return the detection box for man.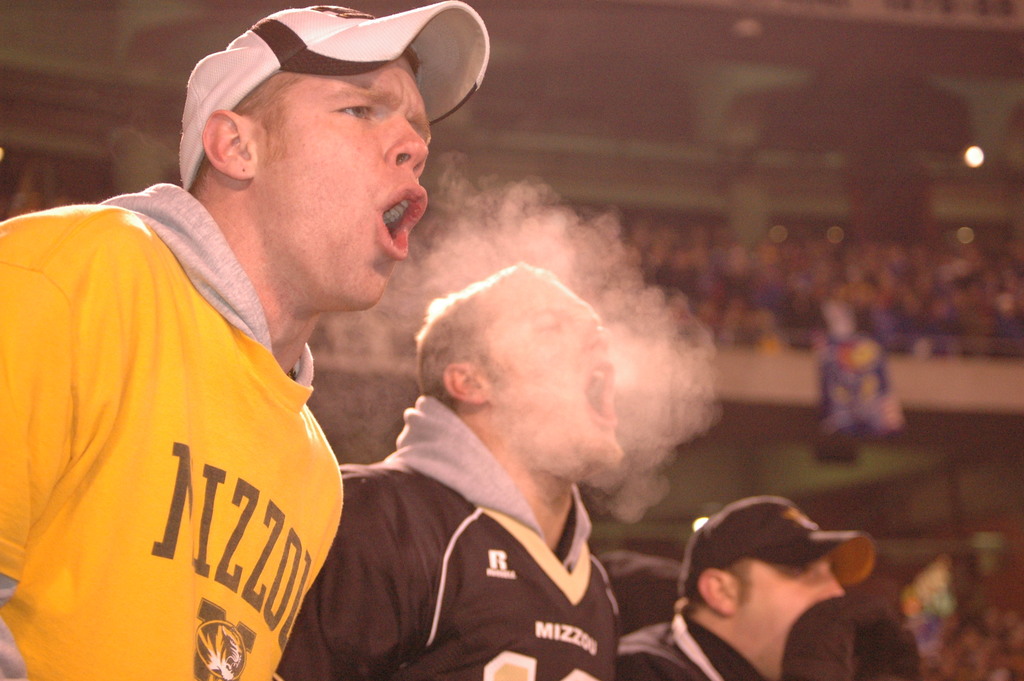
<bbox>275, 261, 624, 680</bbox>.
